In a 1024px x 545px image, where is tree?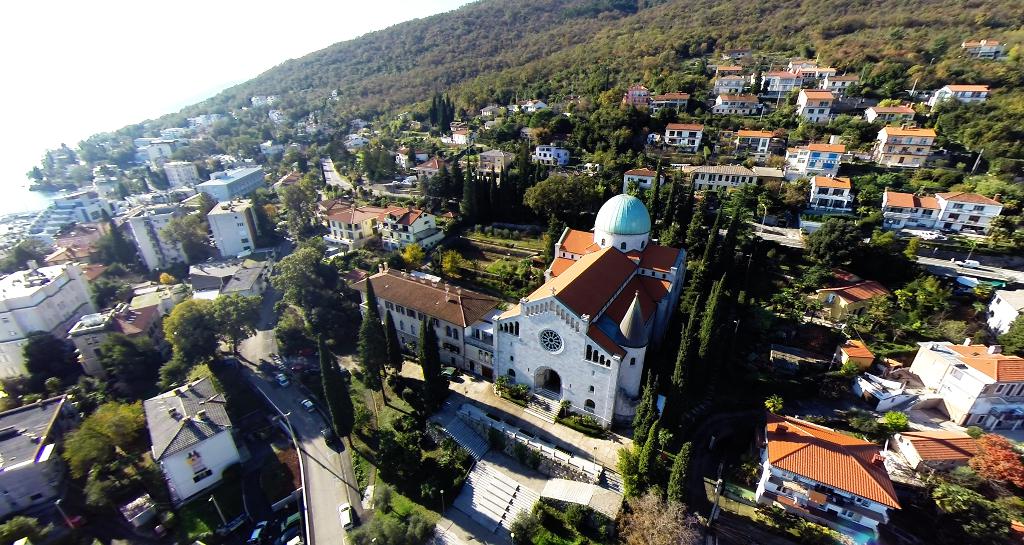
150,208,216,250.
